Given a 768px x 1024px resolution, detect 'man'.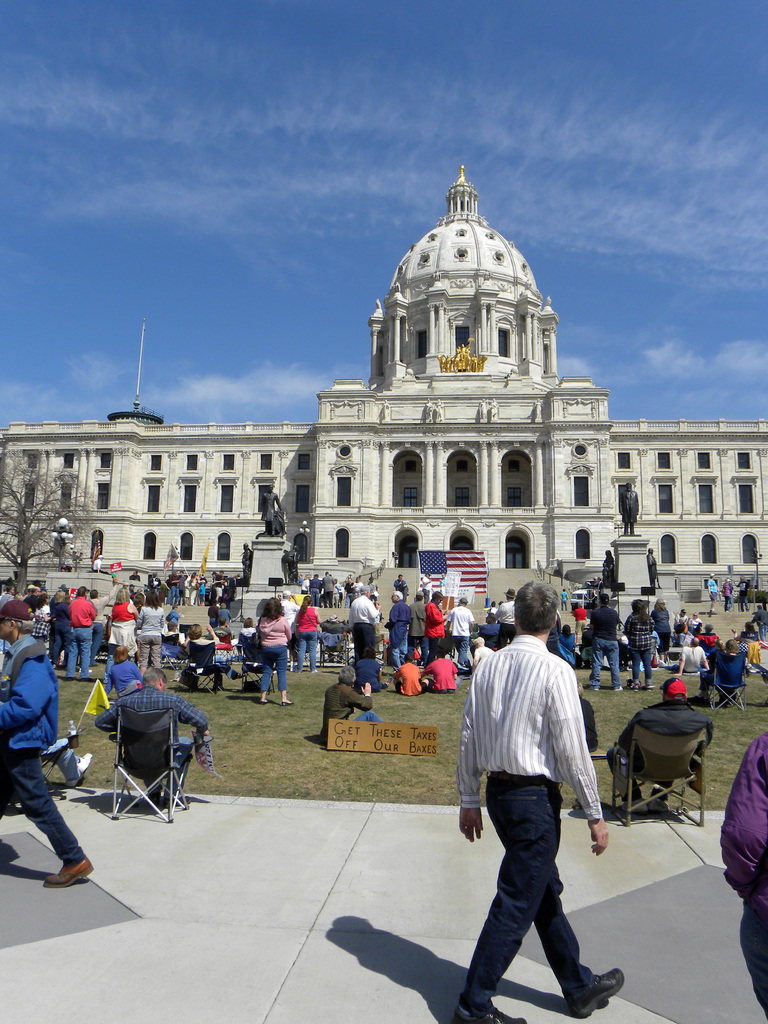
rect(349, 582, 380, 678).
